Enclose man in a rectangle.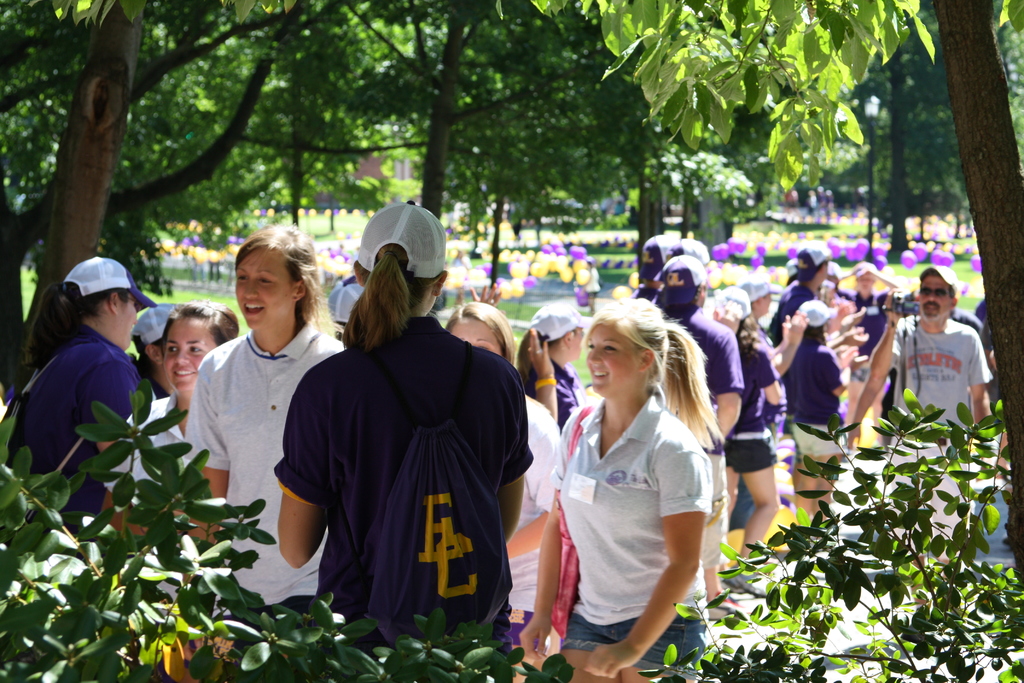
box=[879, 268, 1002, 450].
